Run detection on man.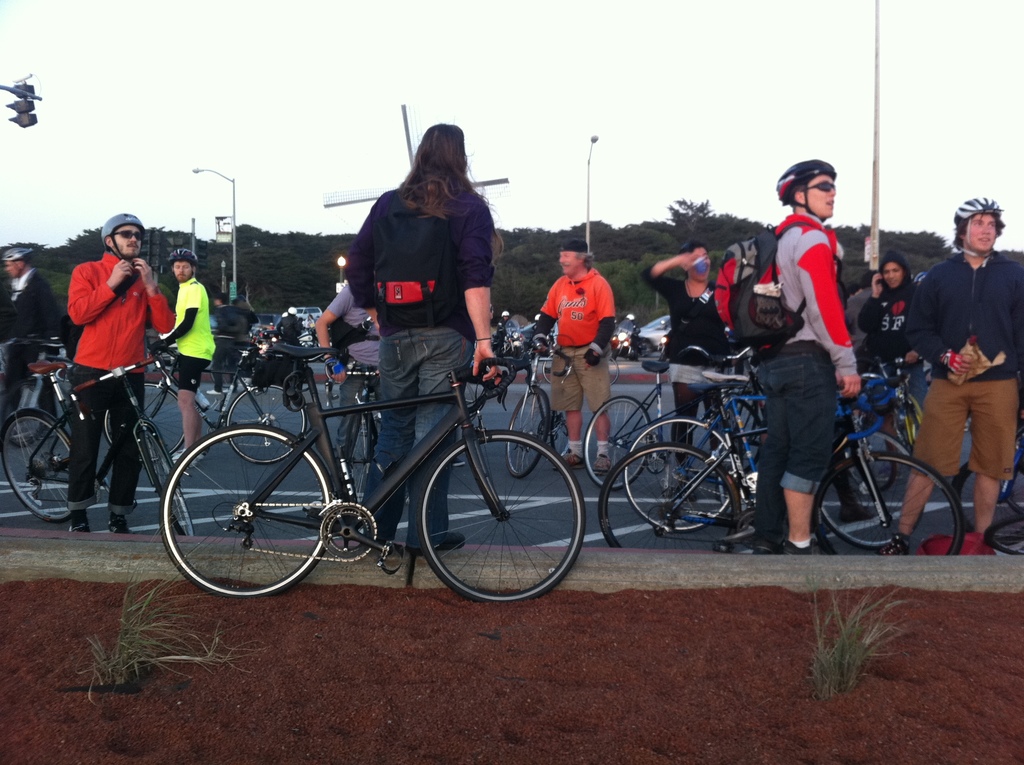
Result: BBox(0, 245, 61, 414).
